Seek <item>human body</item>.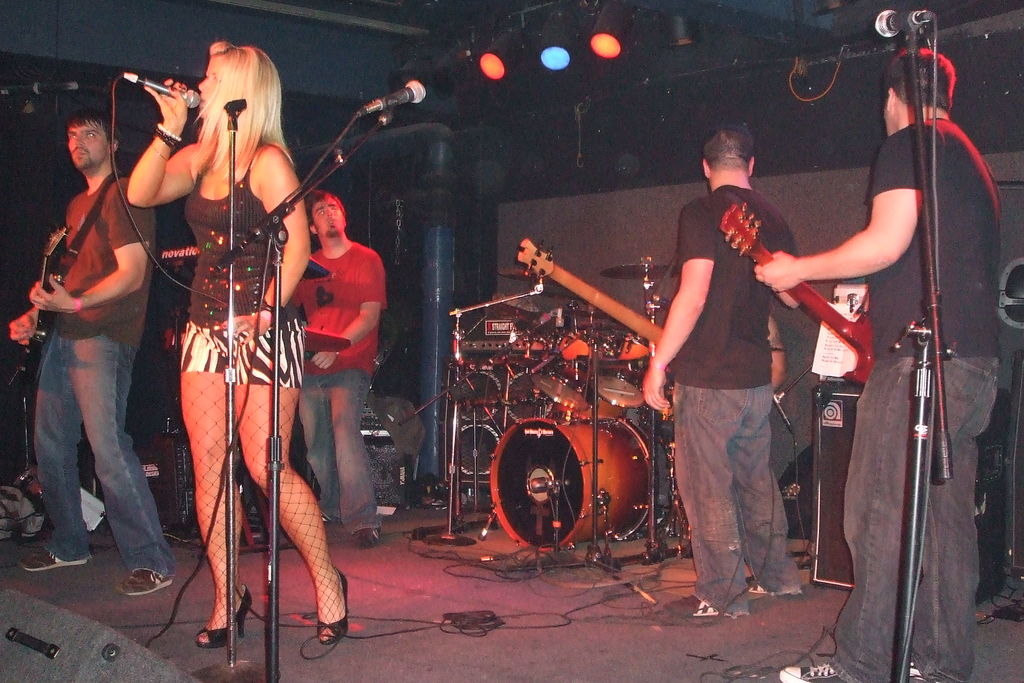
154/65/335/682.
